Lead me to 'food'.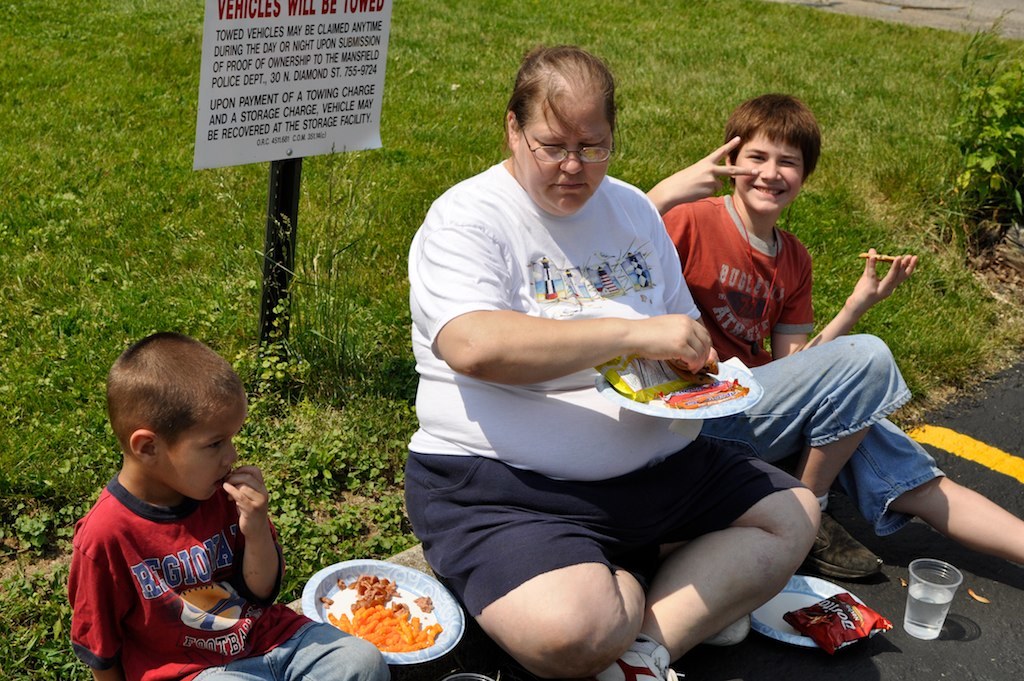
Lead to 336,575,347,589.
